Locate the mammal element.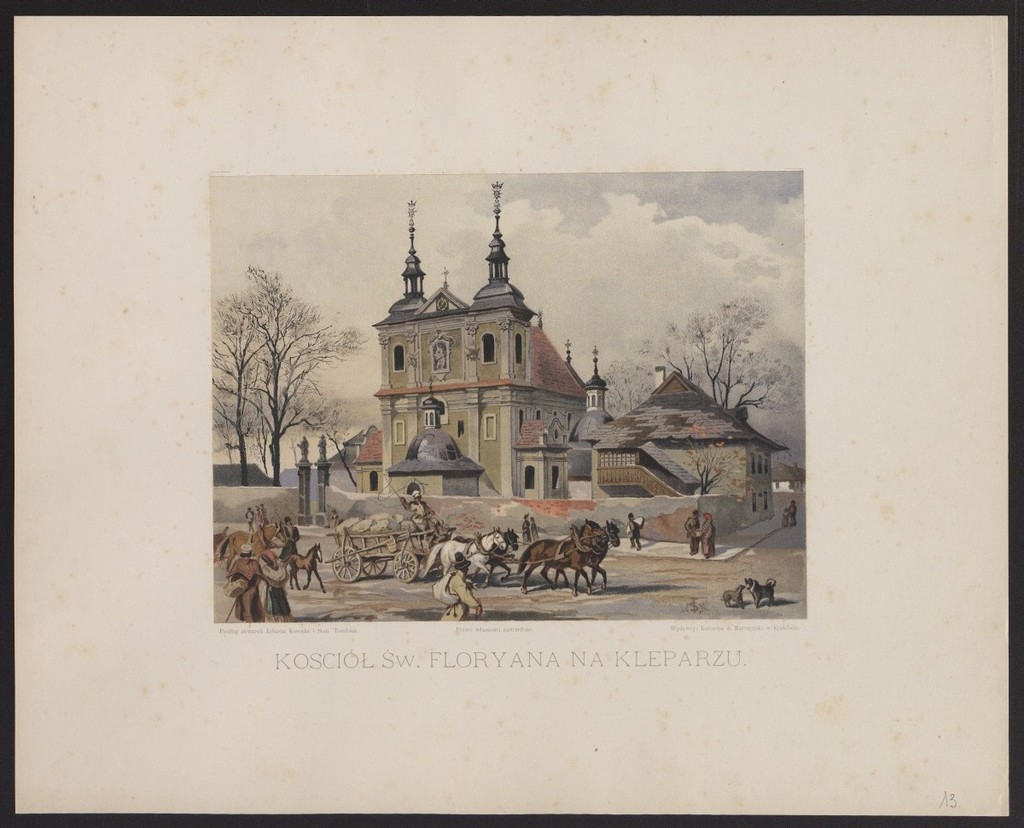
Element bbox: <bbox>223, 521, 277, 568</bbox>.
